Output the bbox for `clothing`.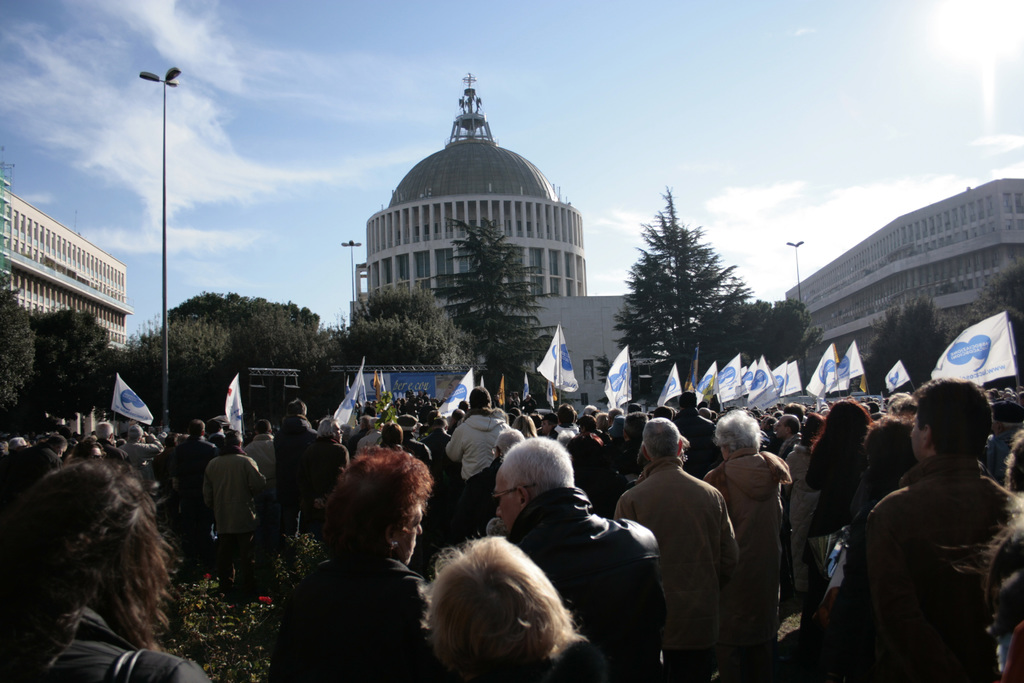
(x1=699, y1=451, x2=792, y2=668).
